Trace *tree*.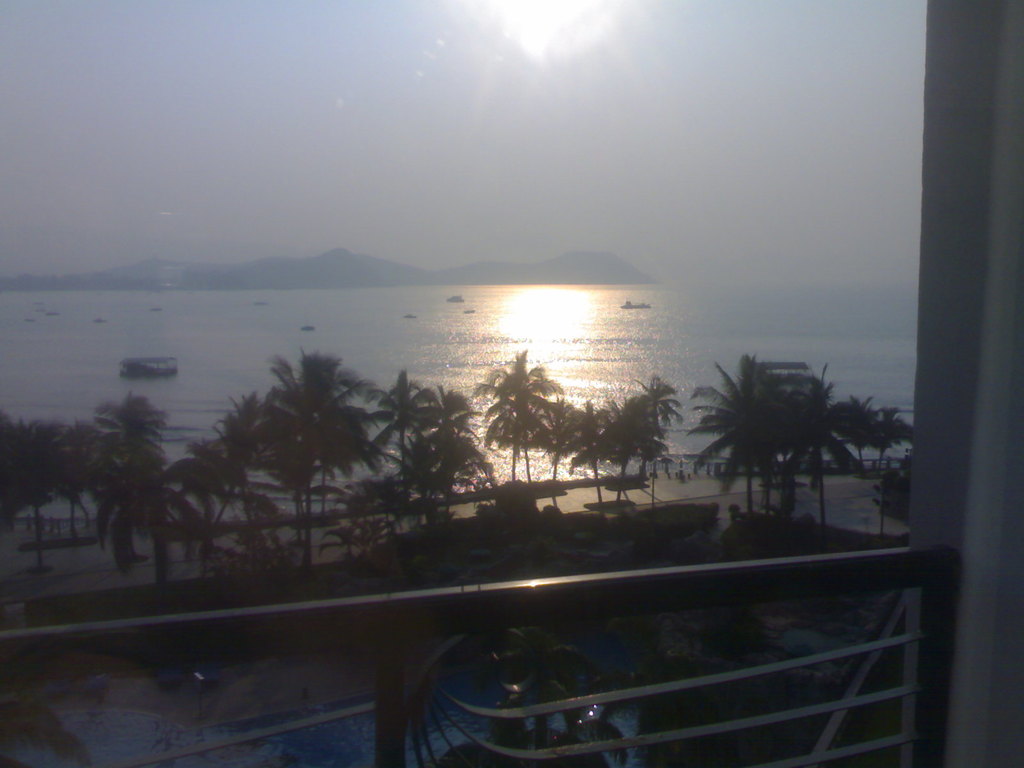
Traced to rect(472, 351, 563, 482).
